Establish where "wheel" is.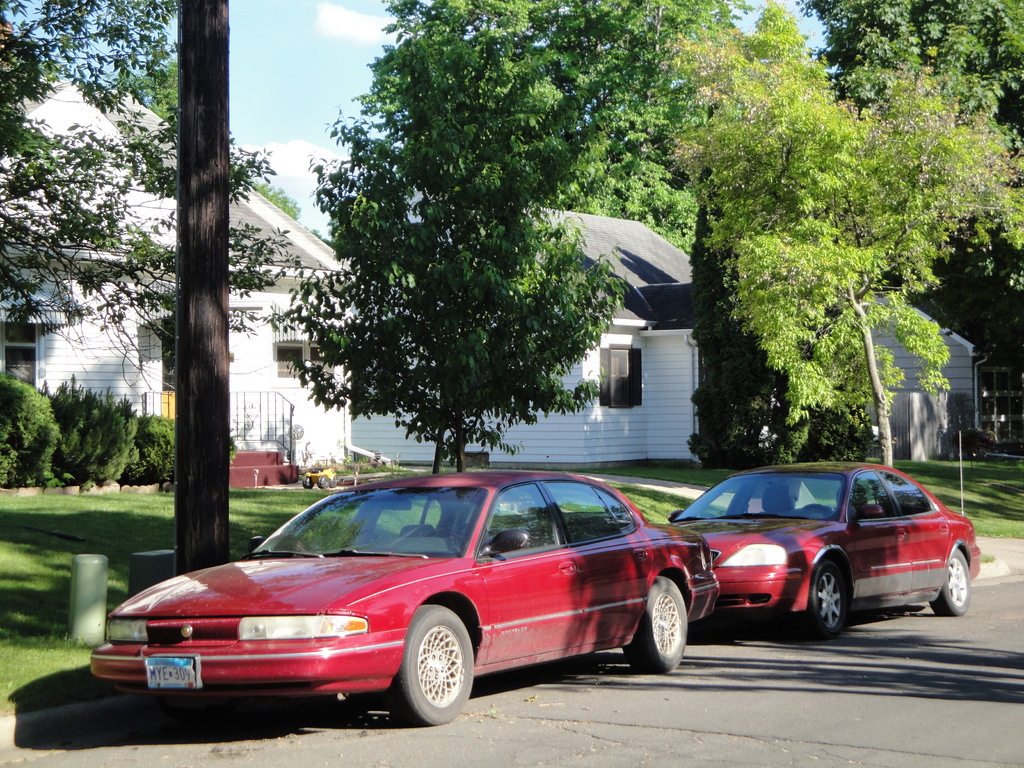
Established at box=[316, 477, 329, 490].
